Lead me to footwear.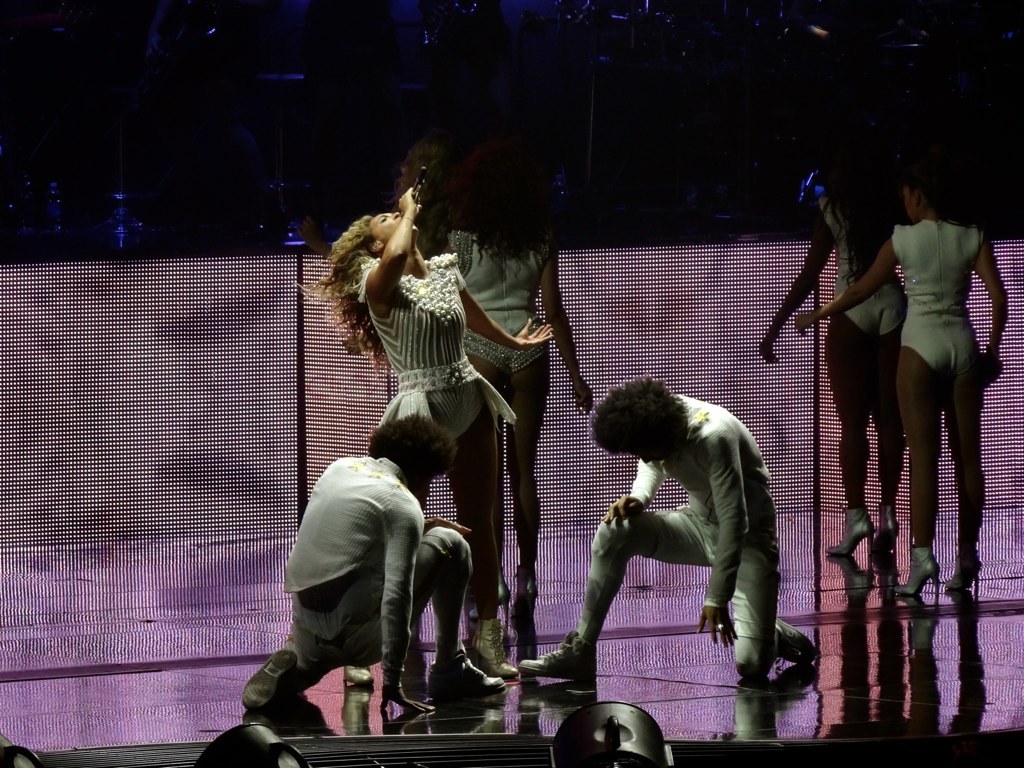
Lead to bbox(876, 497, 899, 551).
